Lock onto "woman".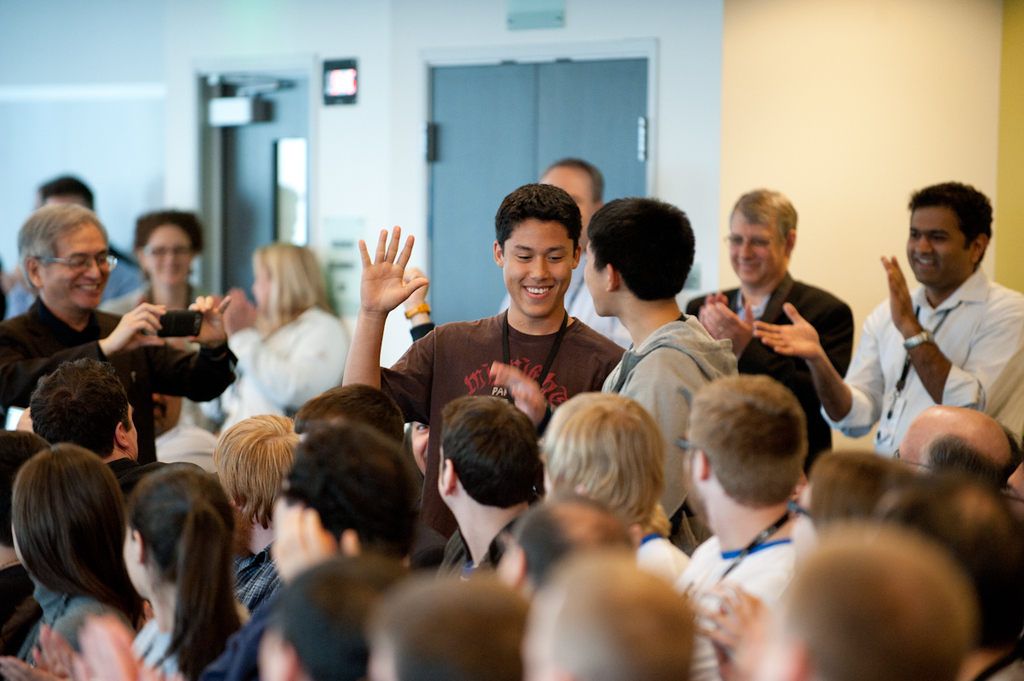
Locked: (x1=0, y1=440, x2=143, y2=679).
